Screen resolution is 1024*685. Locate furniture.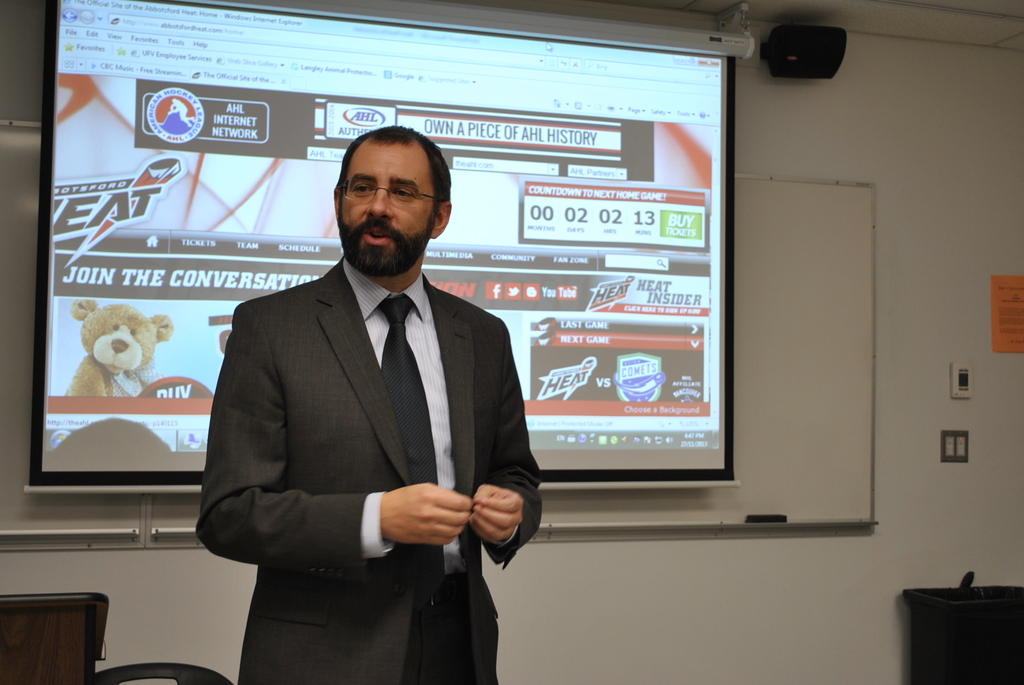
<box>90,661,232,684</box>.
